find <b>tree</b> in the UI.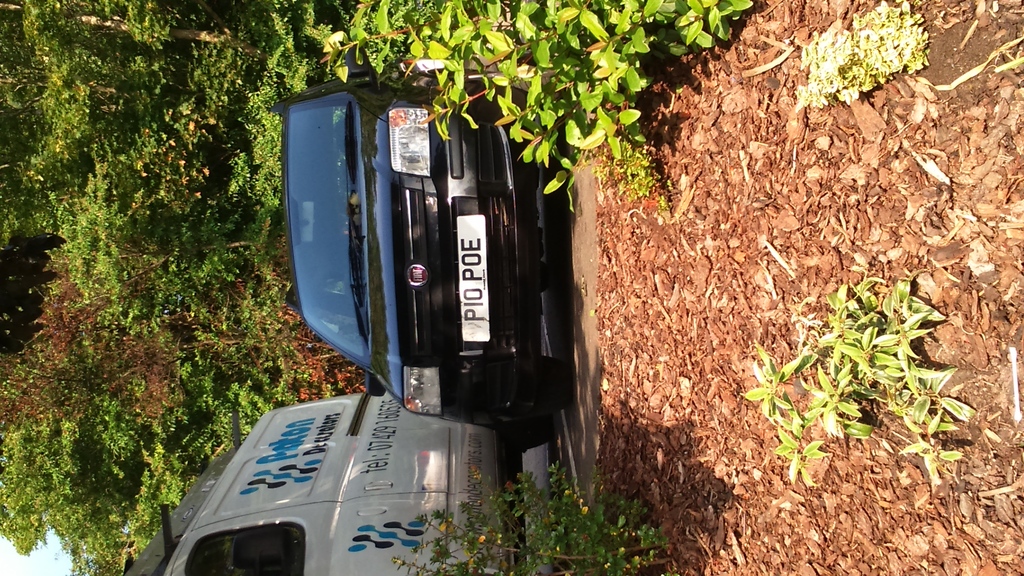
UI element at Rect(0, 0, 248, 44).
